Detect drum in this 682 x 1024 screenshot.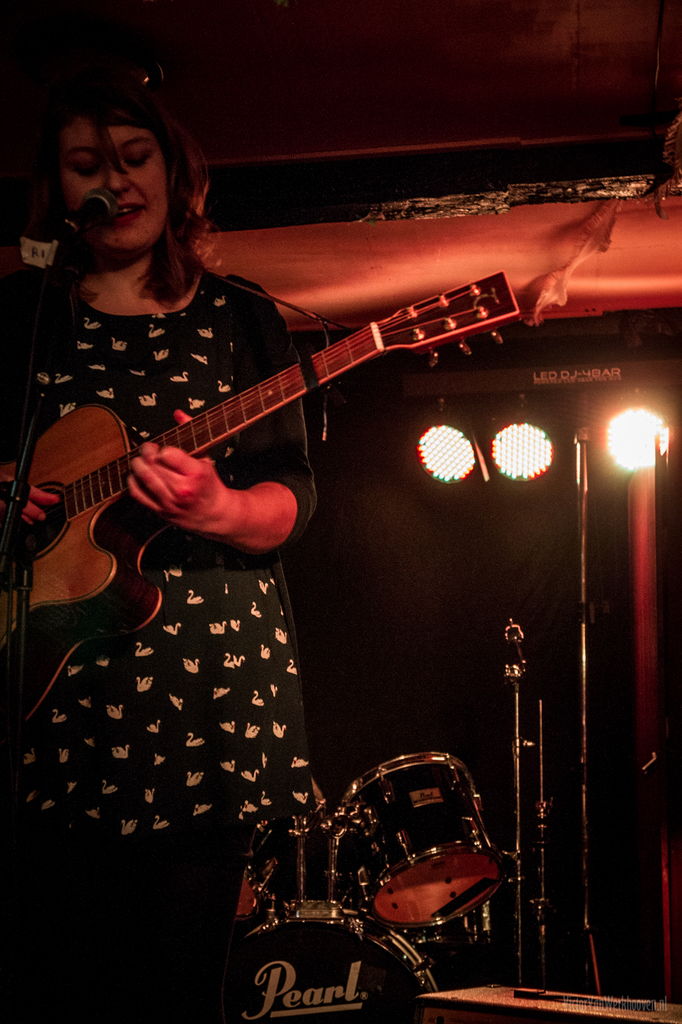
Detection: rect(209, 893, 442, 1023).
